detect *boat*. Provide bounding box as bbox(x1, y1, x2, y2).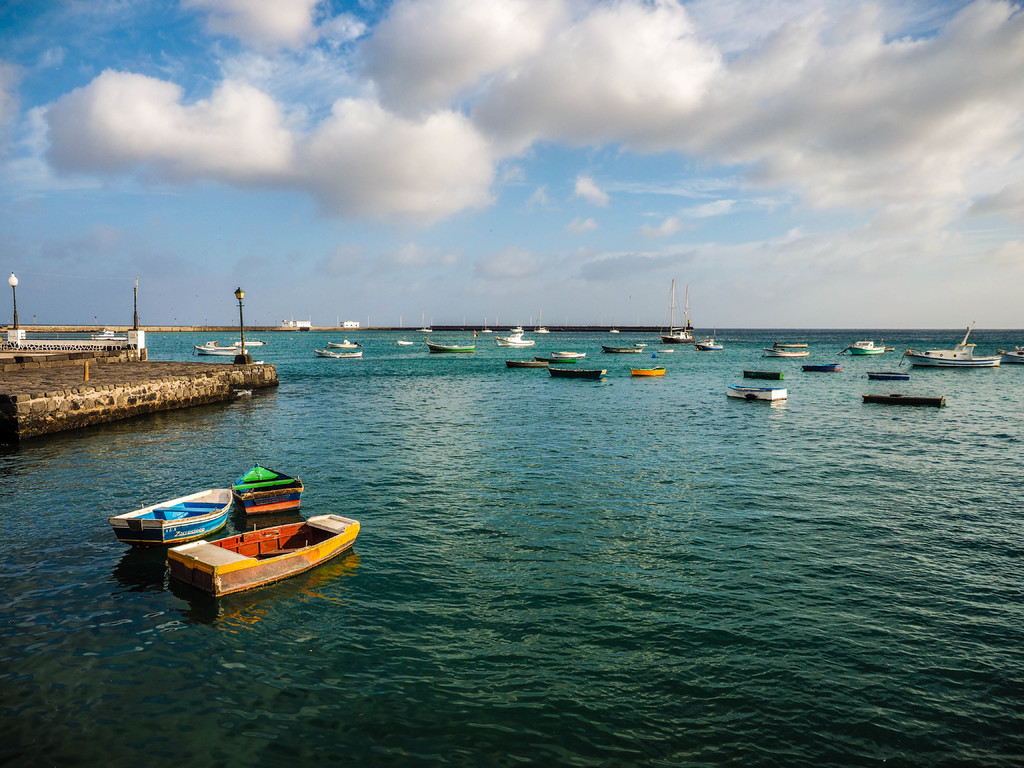
bbox(228, 460, 303, 516).
